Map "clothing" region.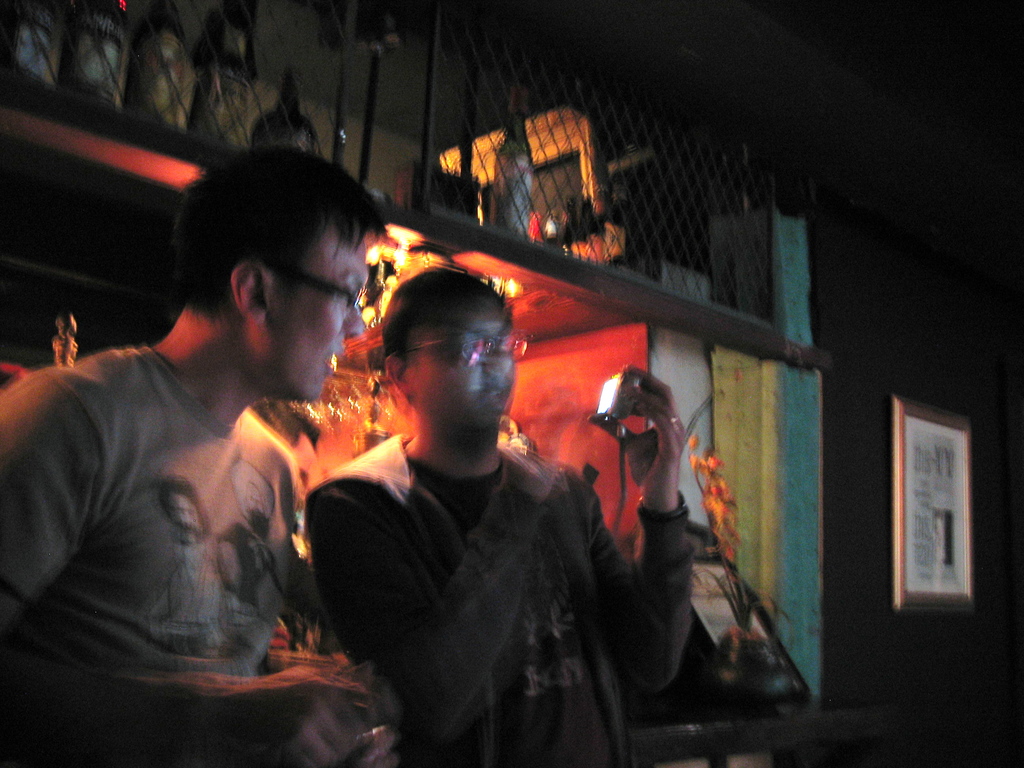
Mapped to <bbox>138, 536, 268, 676</bbox>.
